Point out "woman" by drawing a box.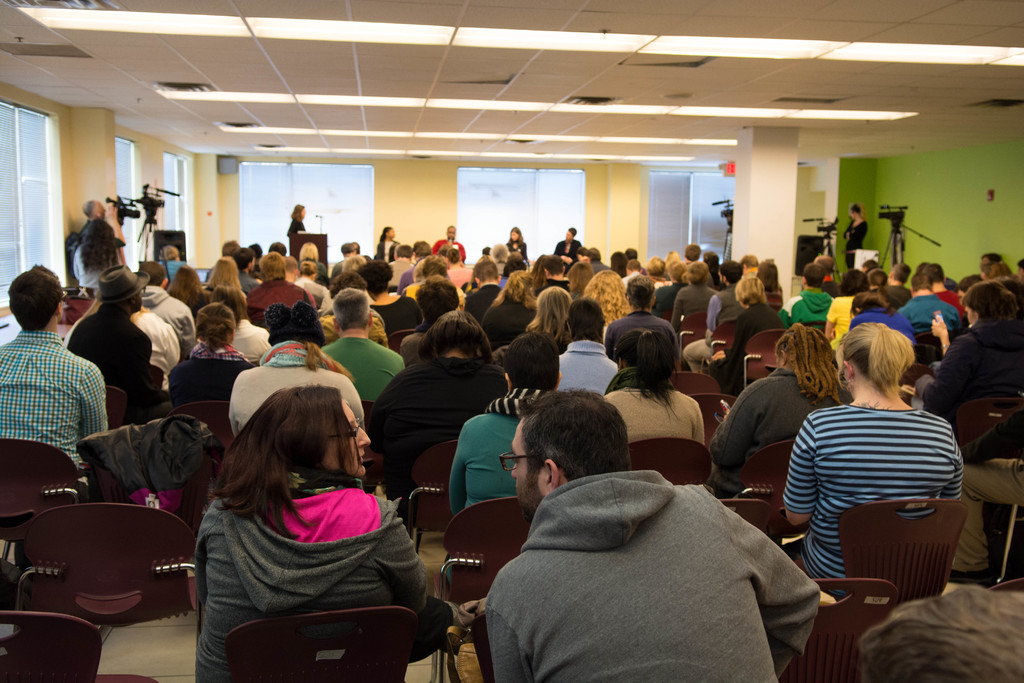
(x1=168, y1=267, x2=210, y2=318).
